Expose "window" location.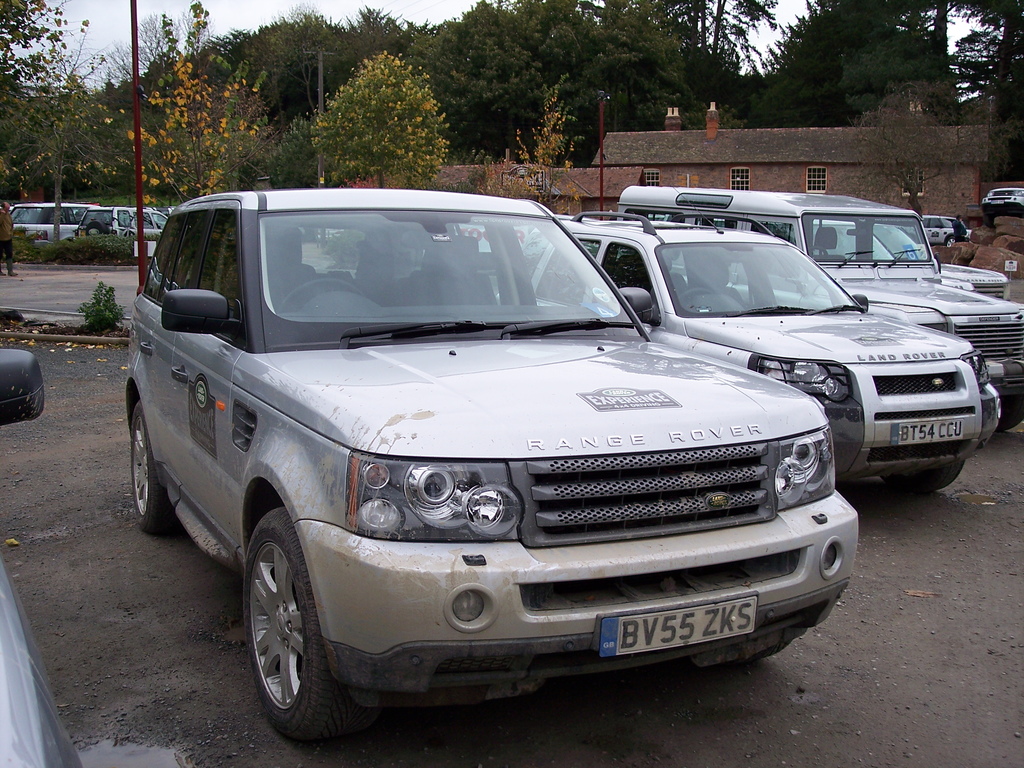
Exposed at bbox=[197, 209, 244, 347].
